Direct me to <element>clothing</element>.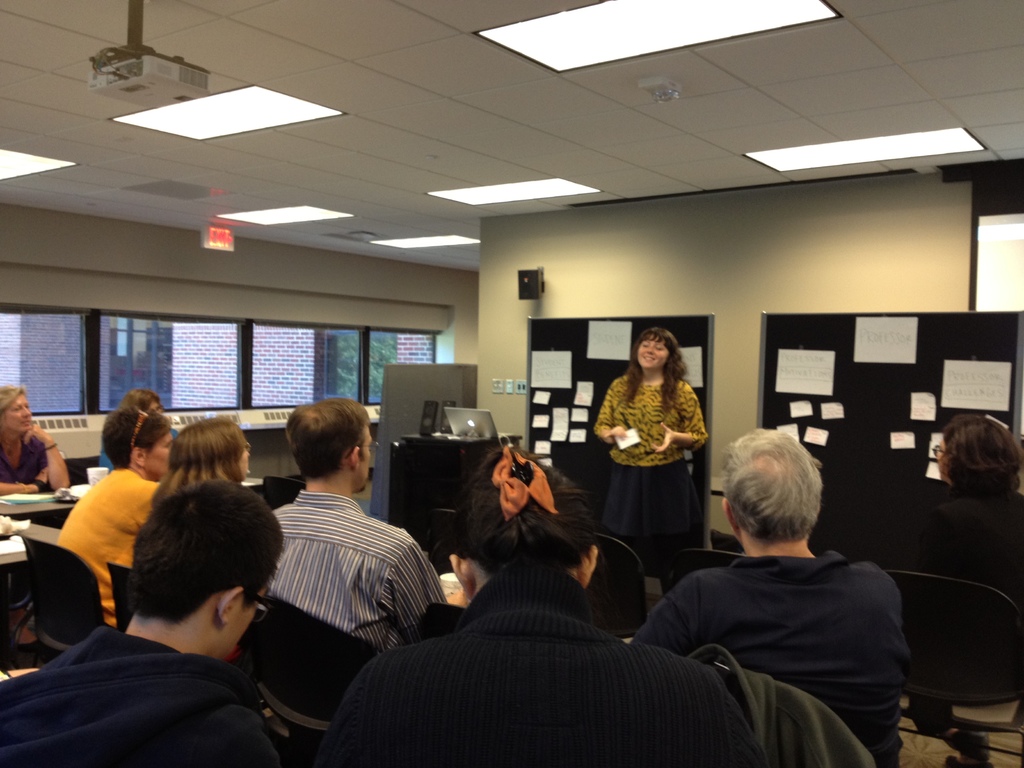
Direction: detection(916, 484, 1021, 588).
